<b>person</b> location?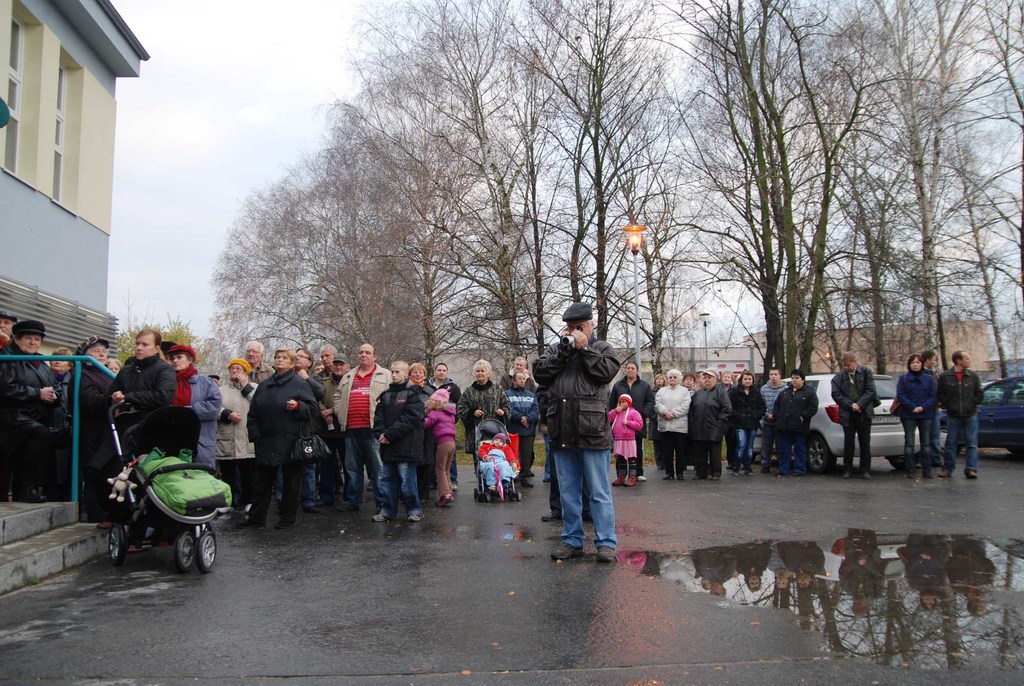
x1=481 y1=434 x2=503 y2=468
